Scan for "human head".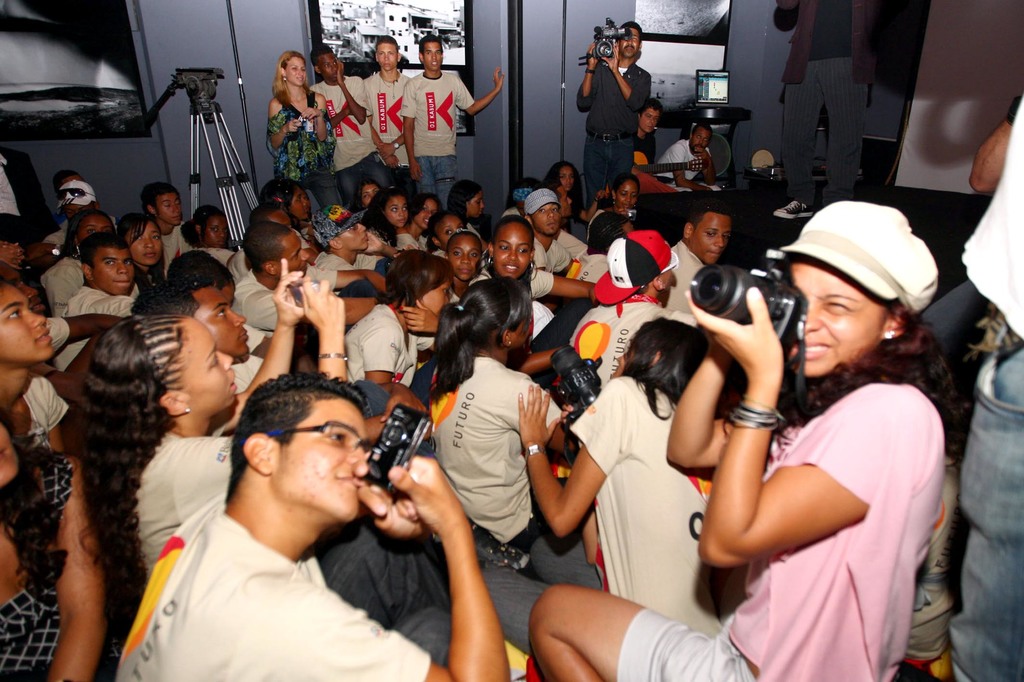
Scan result: [x1=444, y1=228, x2=481, y2=280].
